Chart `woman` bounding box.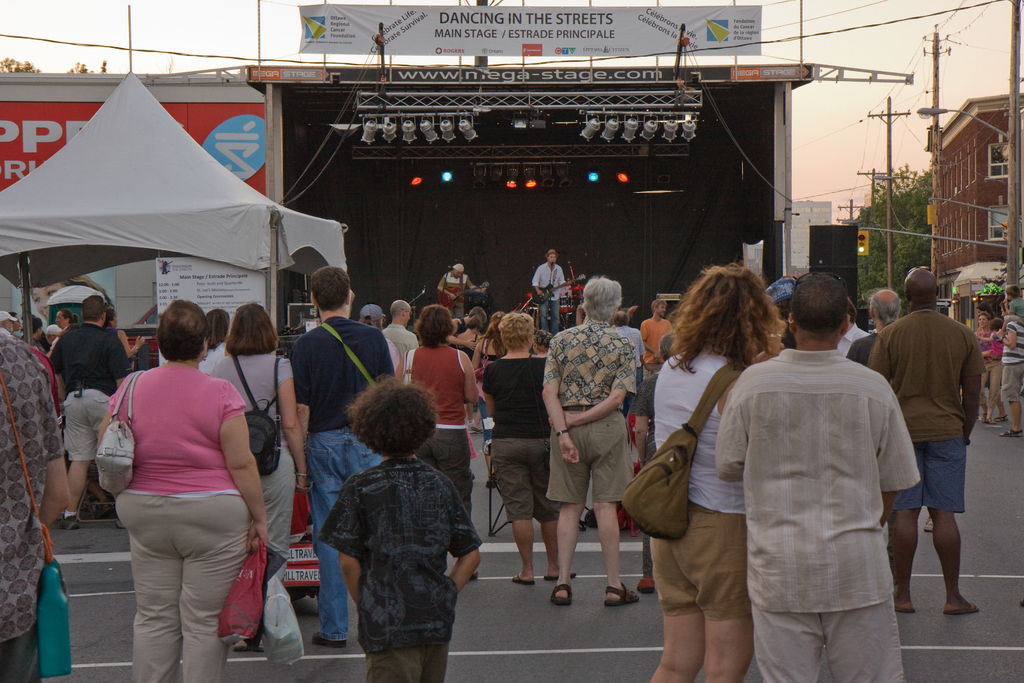
Charted: [976,313,997,418].
